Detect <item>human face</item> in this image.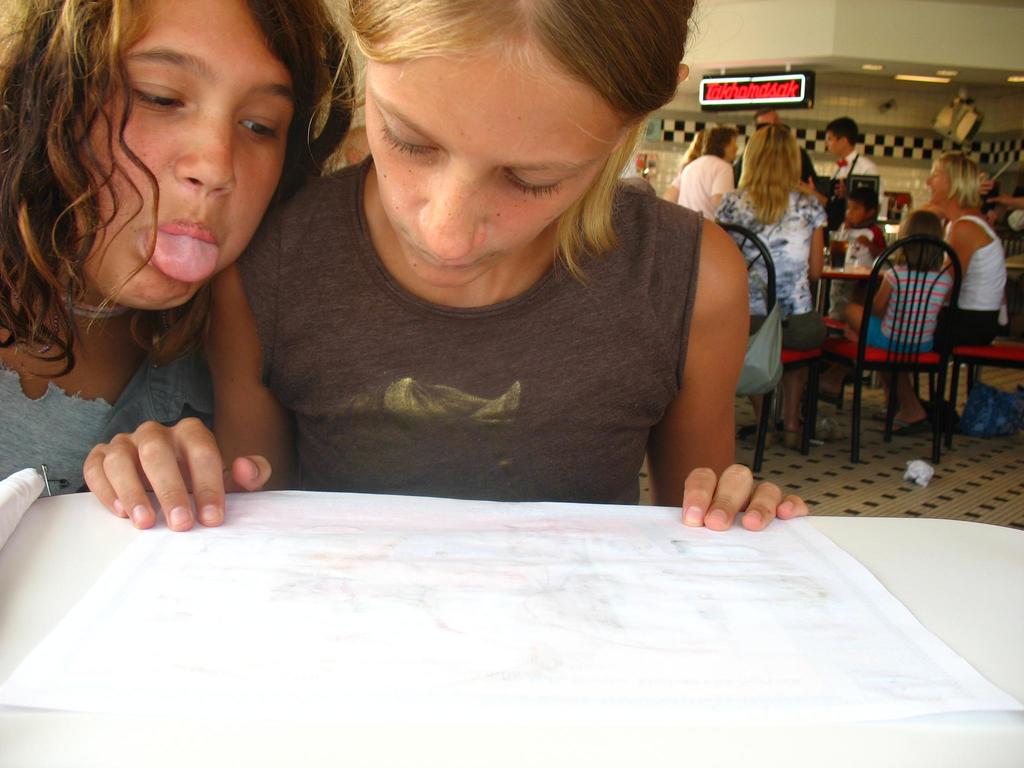
Detection: <region>364, 49, 617, 289</region>.
